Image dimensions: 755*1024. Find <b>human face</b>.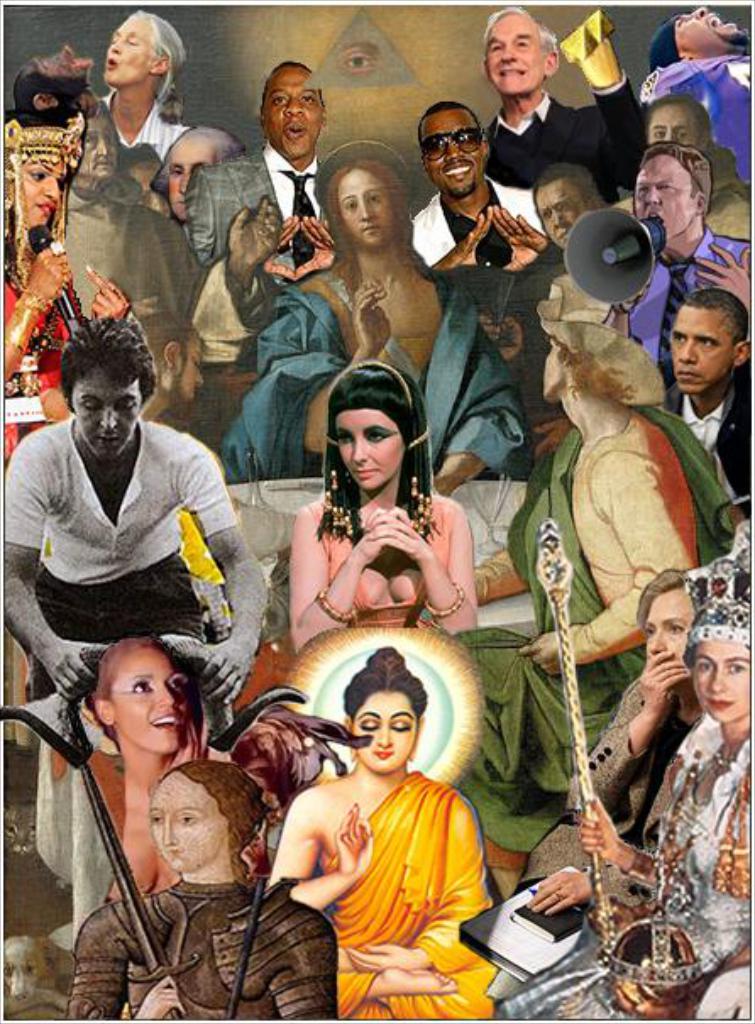
bbox=[15, 156, 64, 227].
